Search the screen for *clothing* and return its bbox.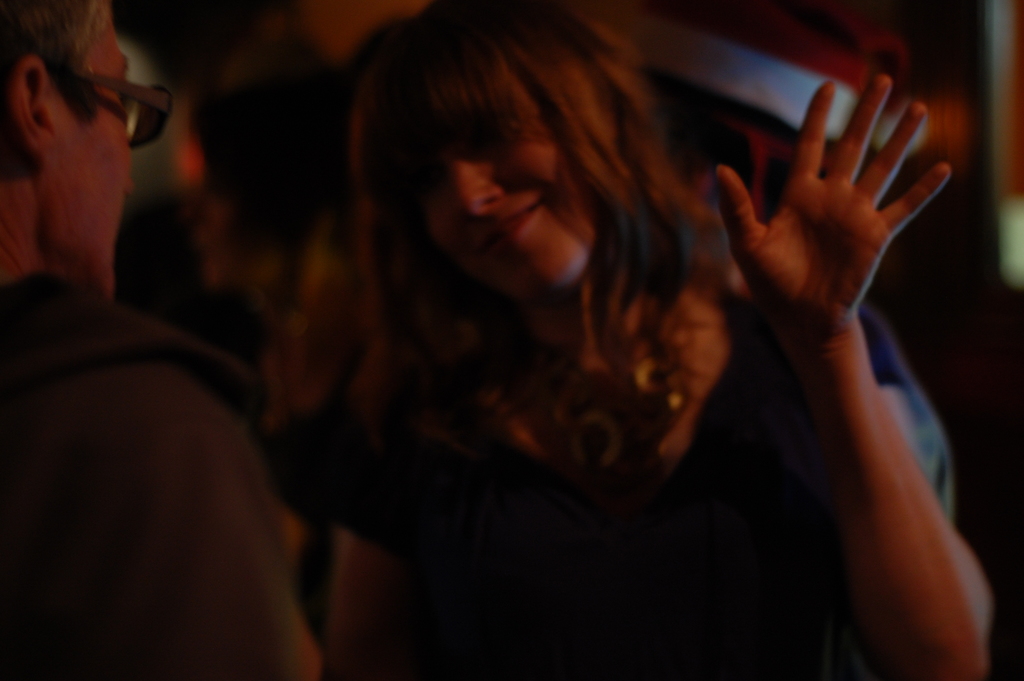
Found: BBox(286, 285, 958, 680).
